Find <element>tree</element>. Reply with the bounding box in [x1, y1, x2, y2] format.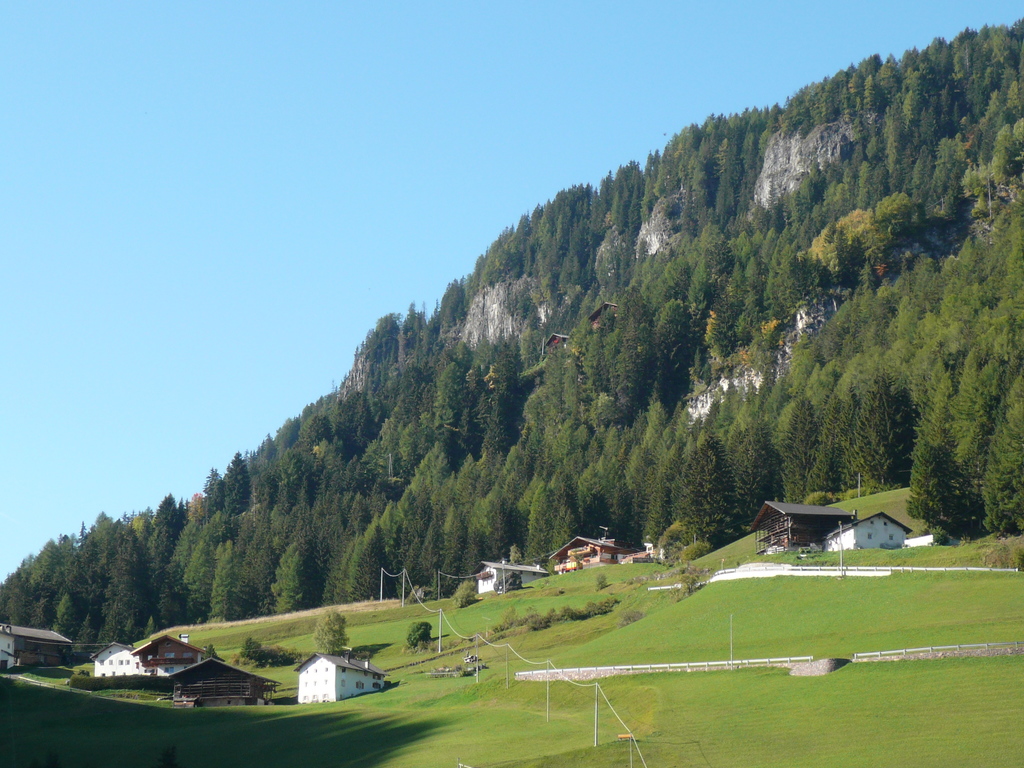
[123, 485, 181, 567].
